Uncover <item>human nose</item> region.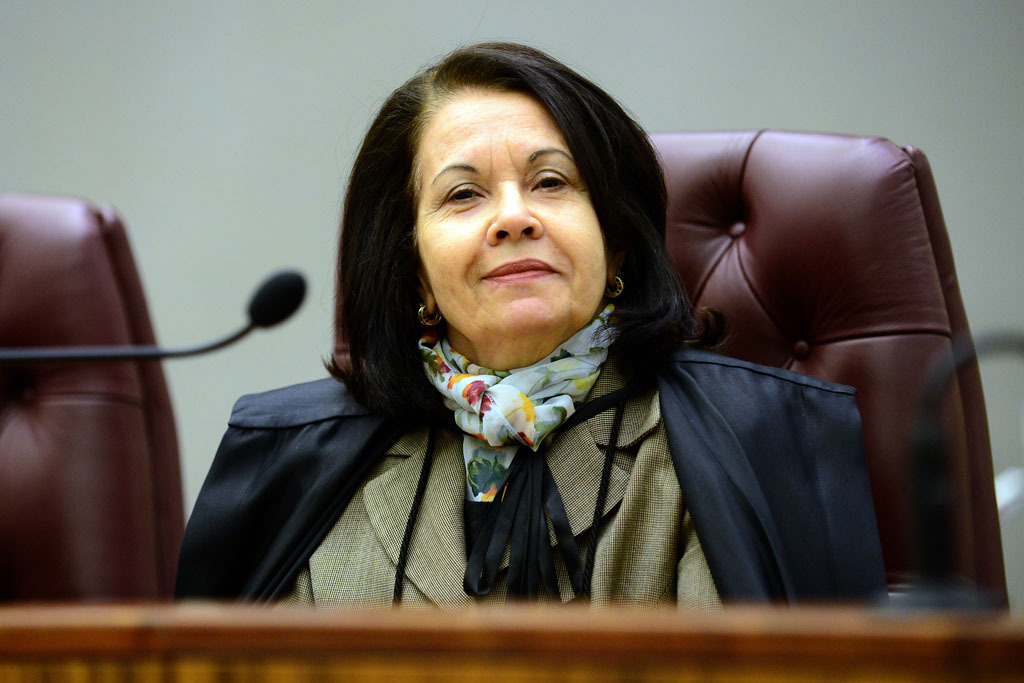
Uncovered: 486 183 545 247.
